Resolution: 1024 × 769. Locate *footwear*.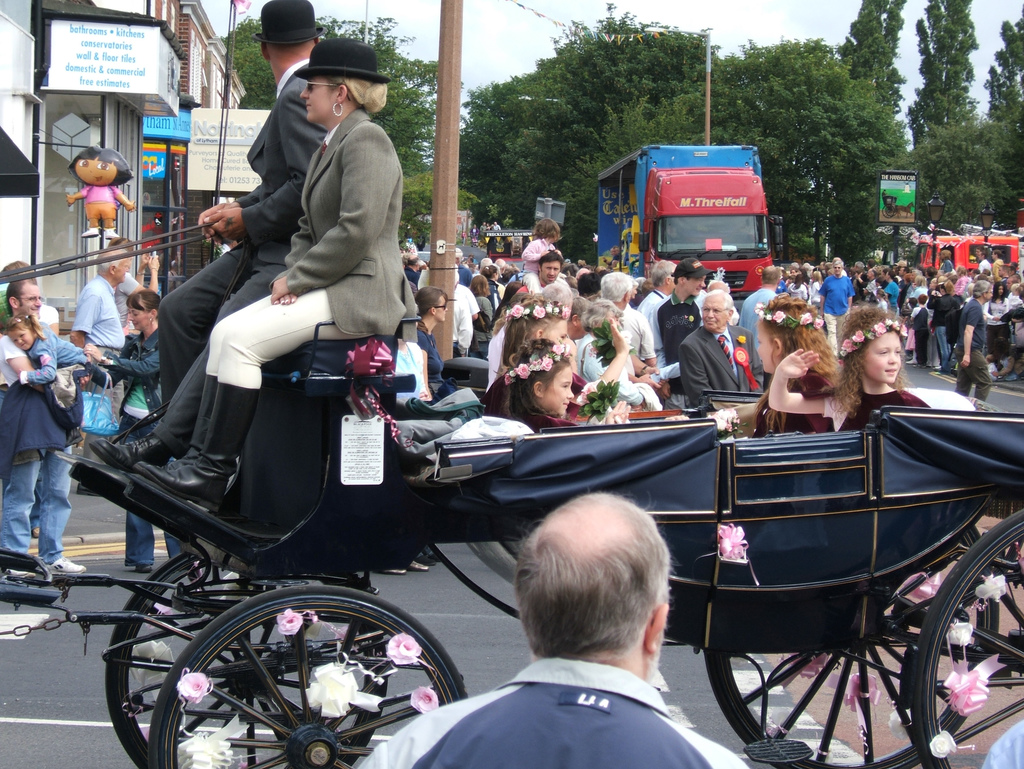
(left=931, top=366, right=943, bottom=370).
